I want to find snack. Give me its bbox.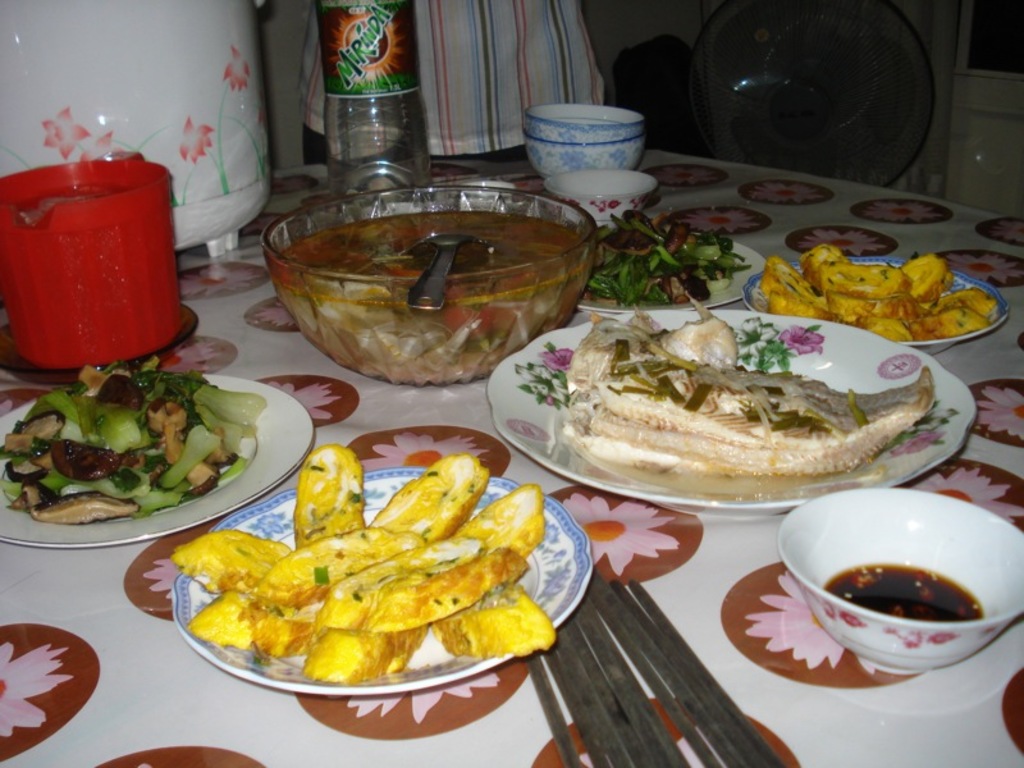
crop(753, 248, 995, 338).
